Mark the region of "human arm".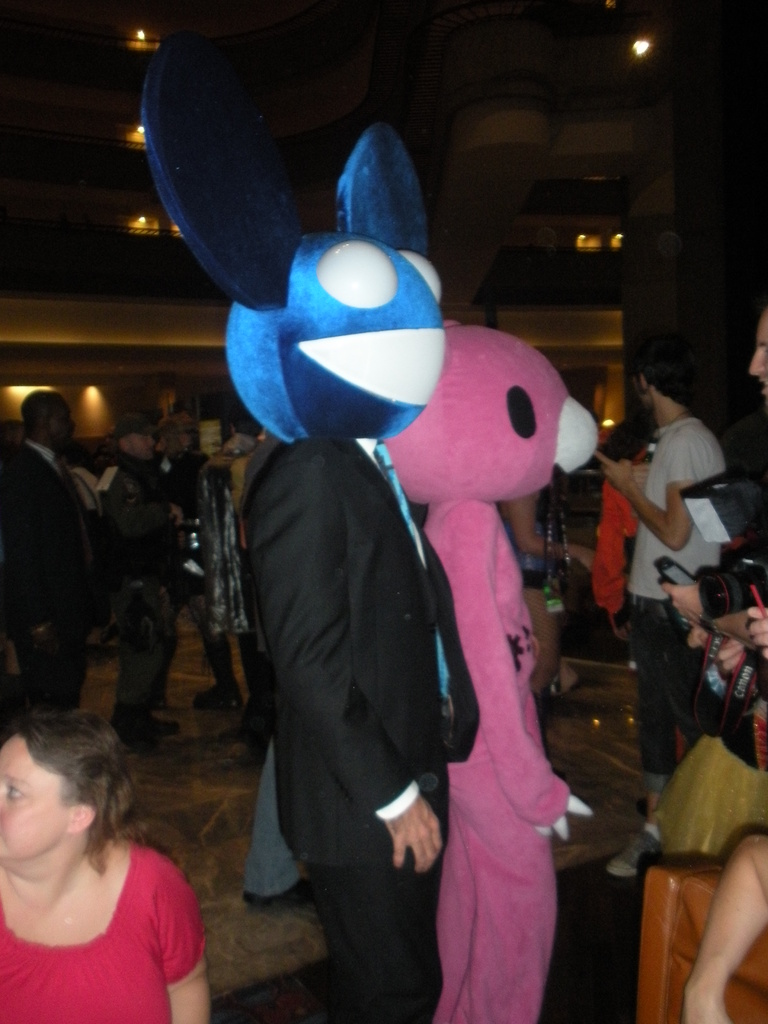
Region: <region>252, 433, 383, 885</region>.
